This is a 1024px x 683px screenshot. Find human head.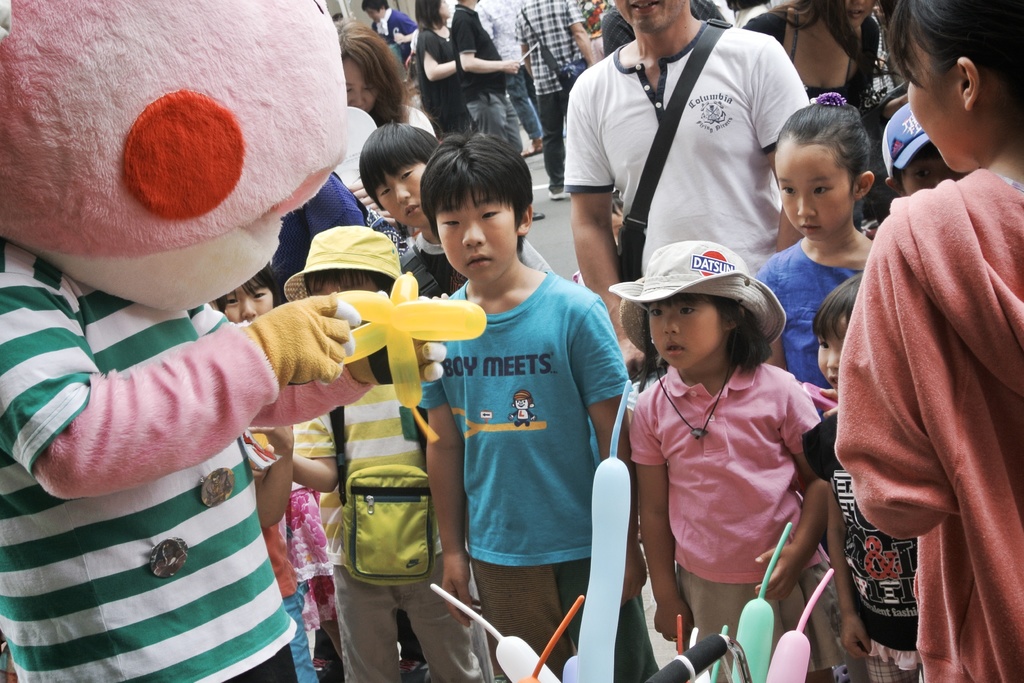
Bounding box: select_region(875, 98, 956, 197).
